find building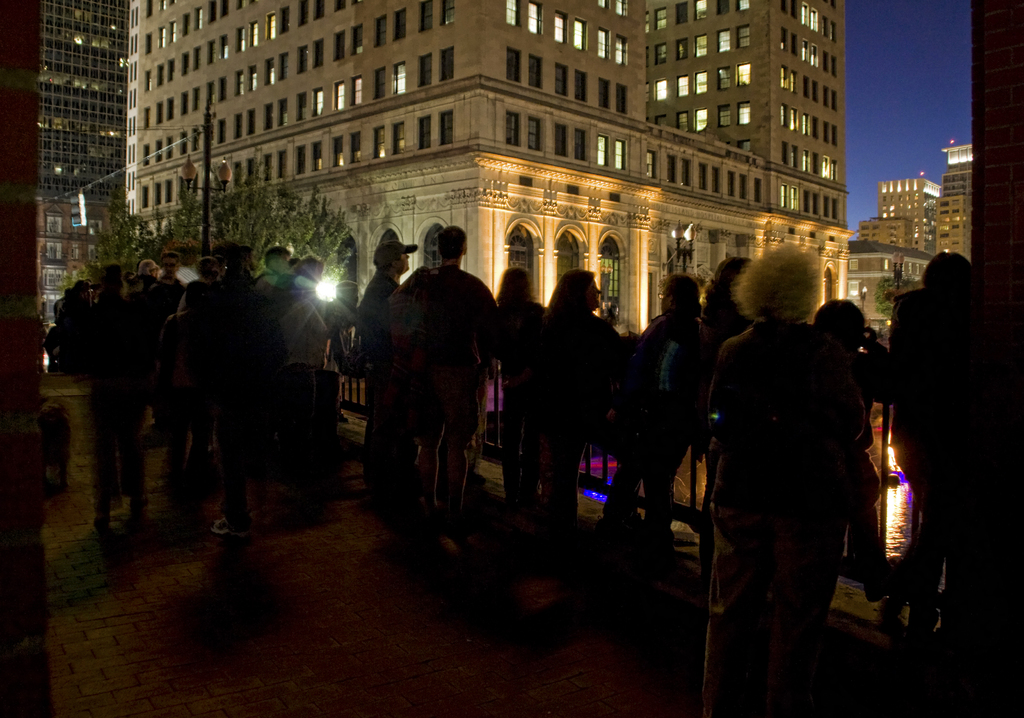
(left=42, top=0, right=138, bottom=326)
